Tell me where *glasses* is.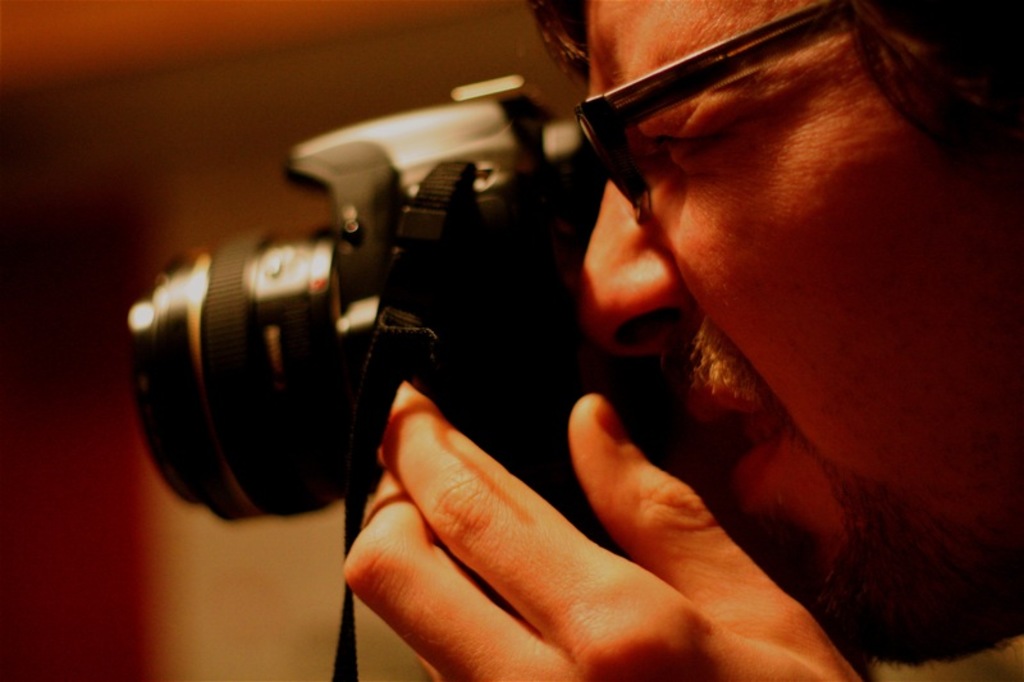
*glasses* is at 570,0,855,218.
